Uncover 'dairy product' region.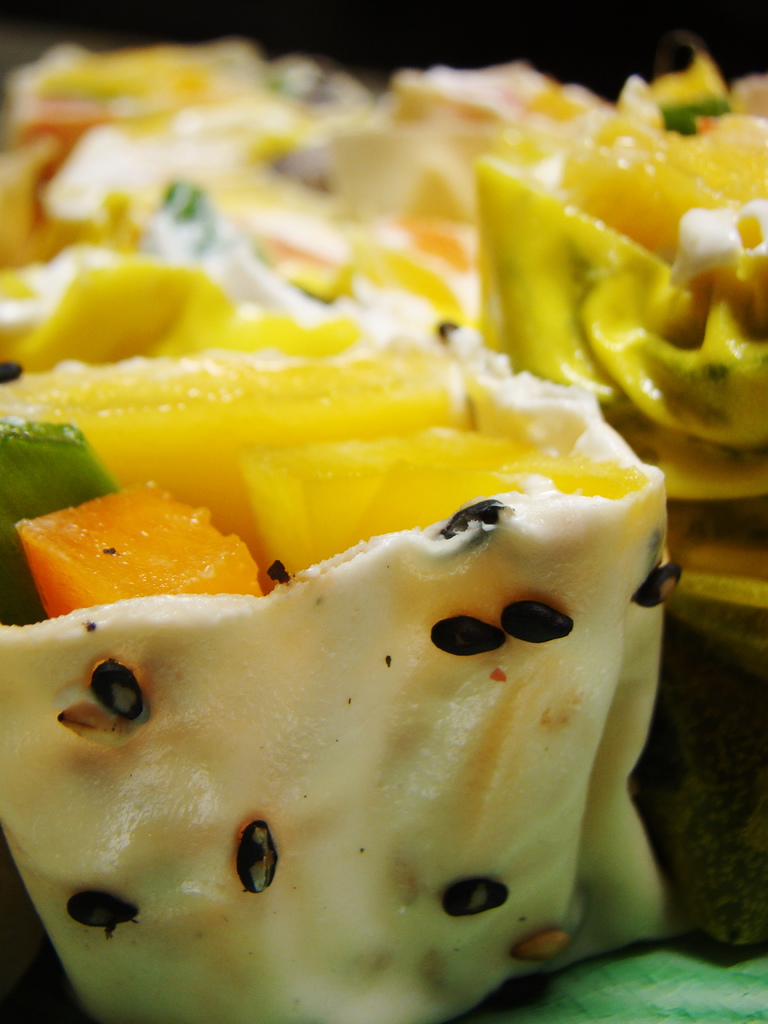
Uncovered: [525, 145, 767, 519].
